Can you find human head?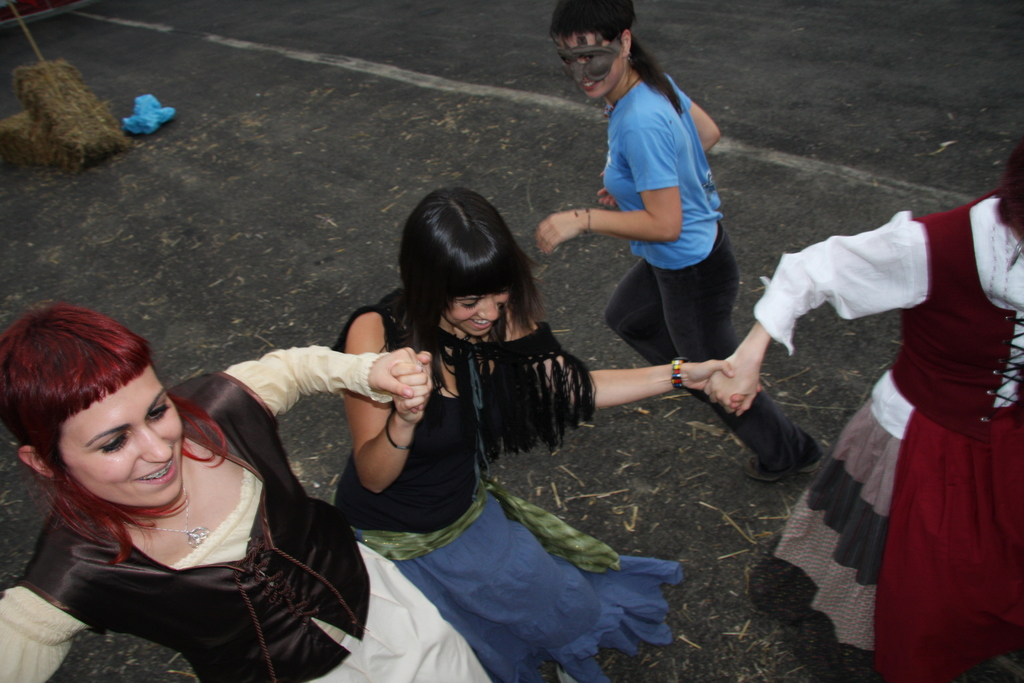
Yes, bounding box: 398/185/522/340.
